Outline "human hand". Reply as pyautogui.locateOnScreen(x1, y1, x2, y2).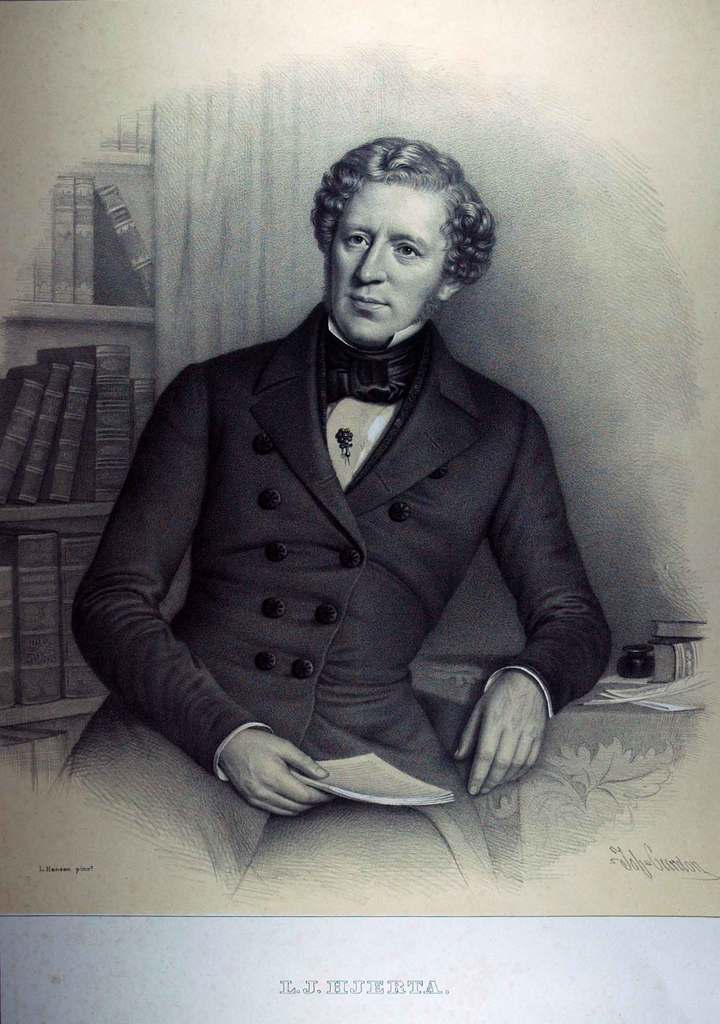
pyautogui.locateOnScreen(465, 654, 568, 798).
